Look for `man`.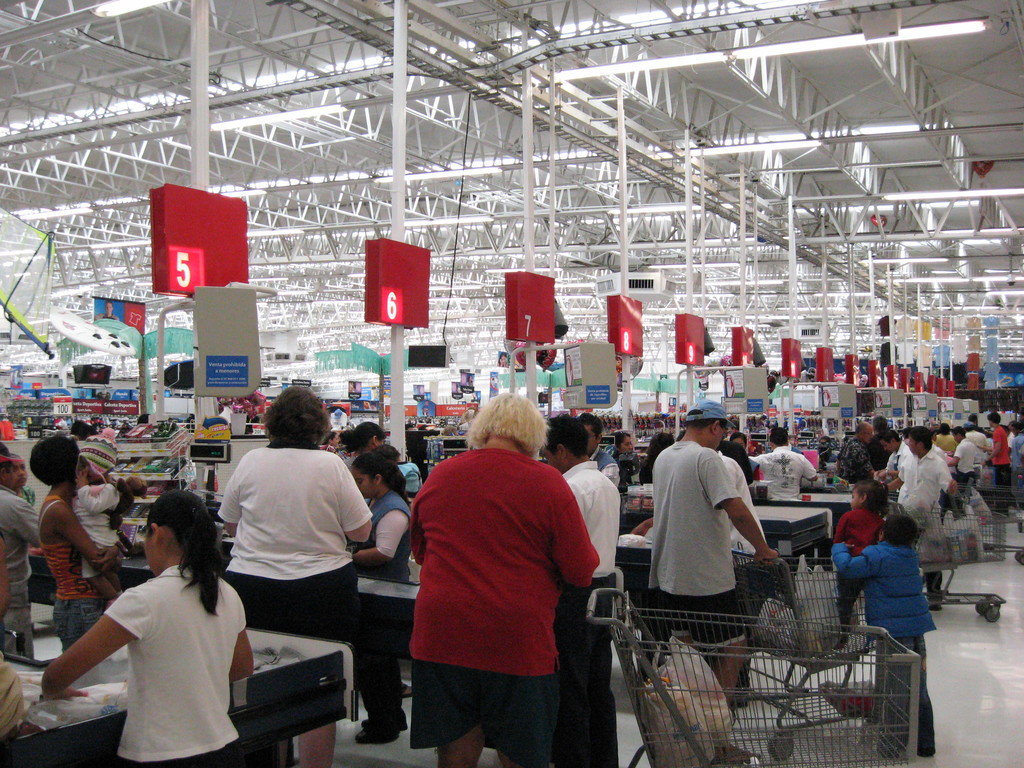
Found: bbox=[576, 412, 619, 485].
